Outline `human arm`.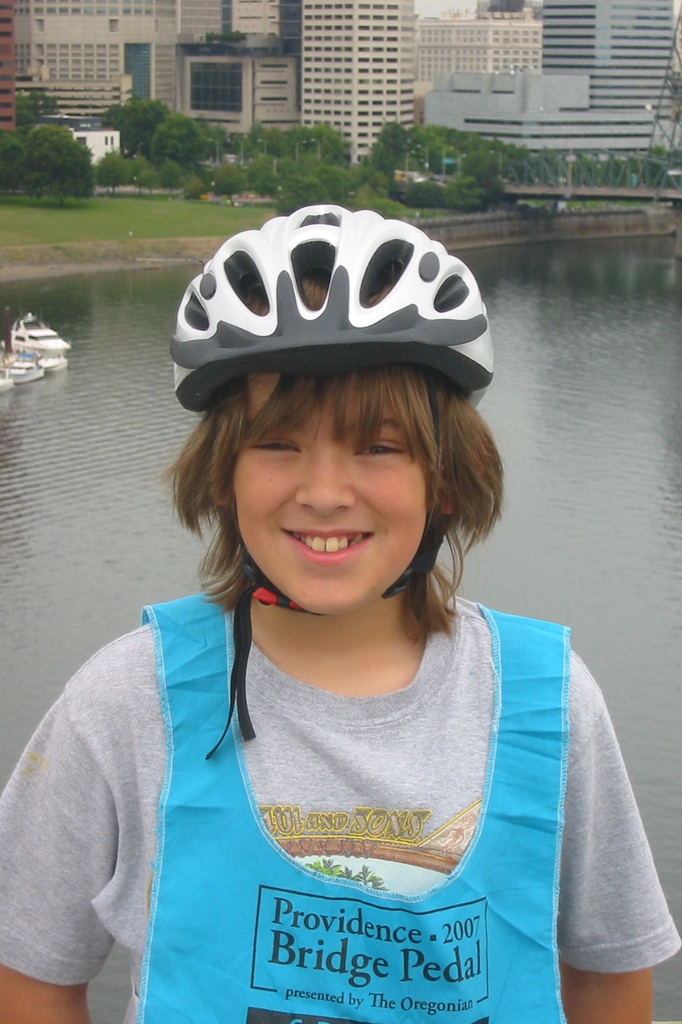
Outline: left=0, top=668, right=131, bottom=1023.
